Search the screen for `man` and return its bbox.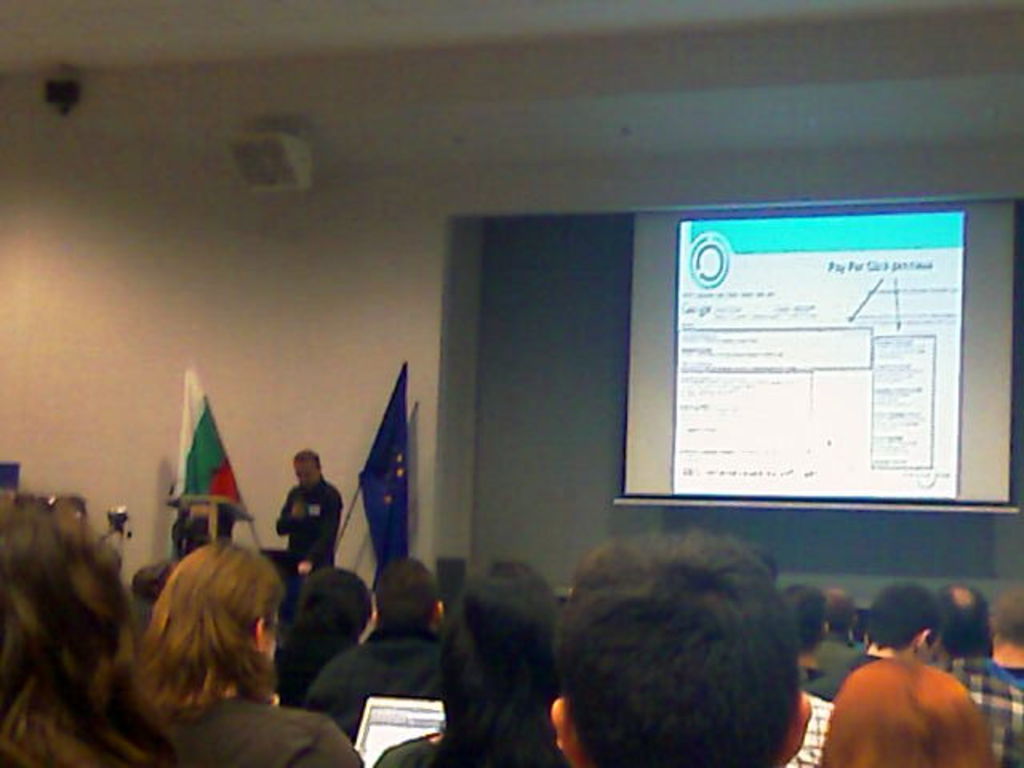
Found: bbox=[800, 582, 949, 701].
